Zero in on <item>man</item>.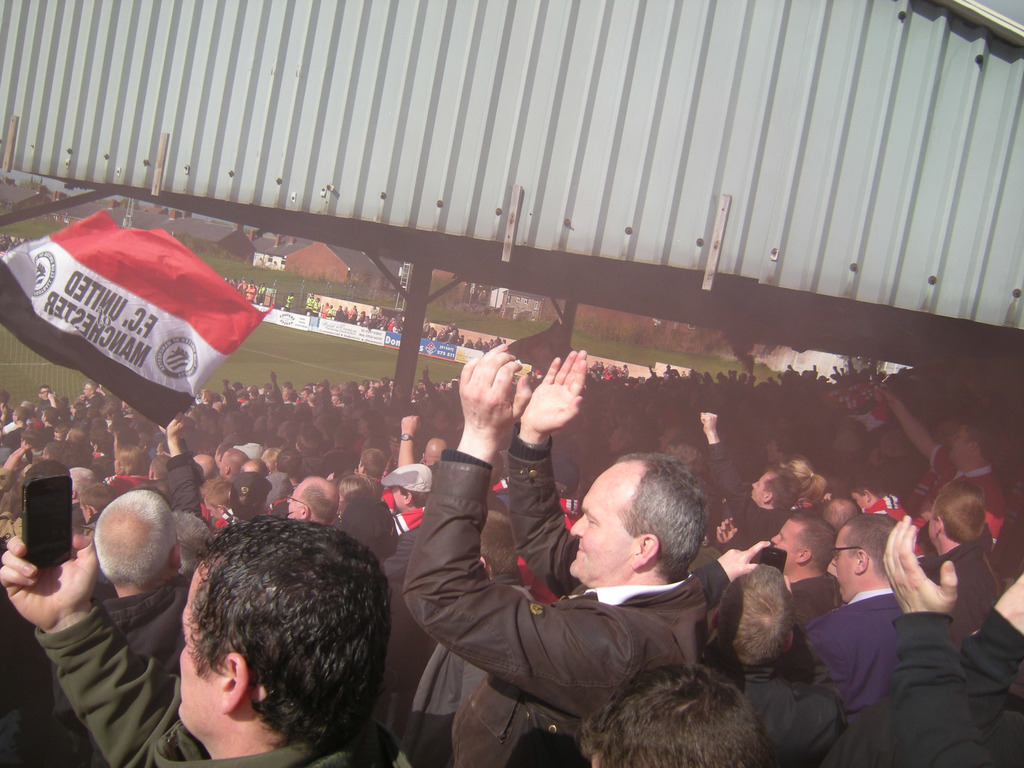
Zeroed in: [left=711, top=509, right=845, bottom=643].
